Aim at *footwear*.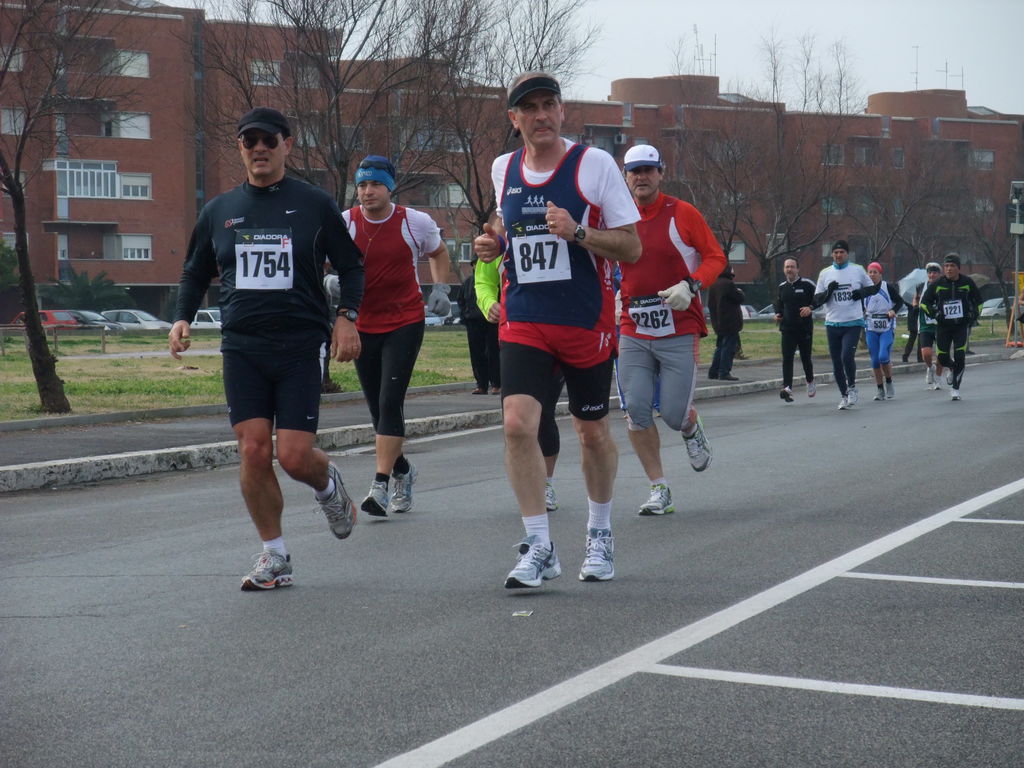
Aimed at [490, 385, 501, 393].
